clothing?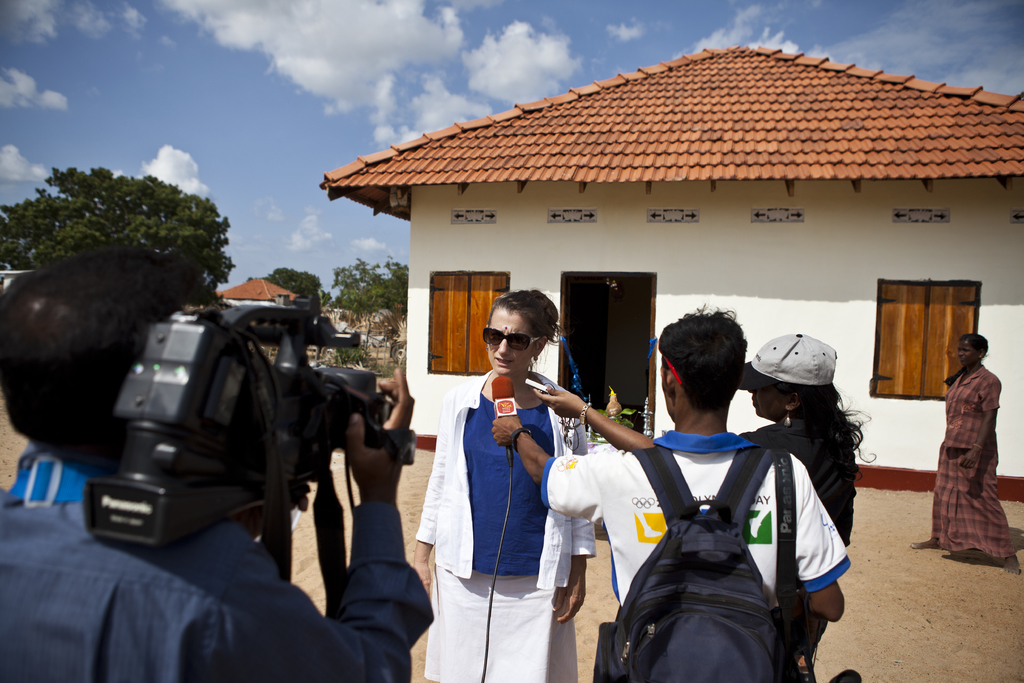
[x1=0, y1=436, x2=436, y2=682]
